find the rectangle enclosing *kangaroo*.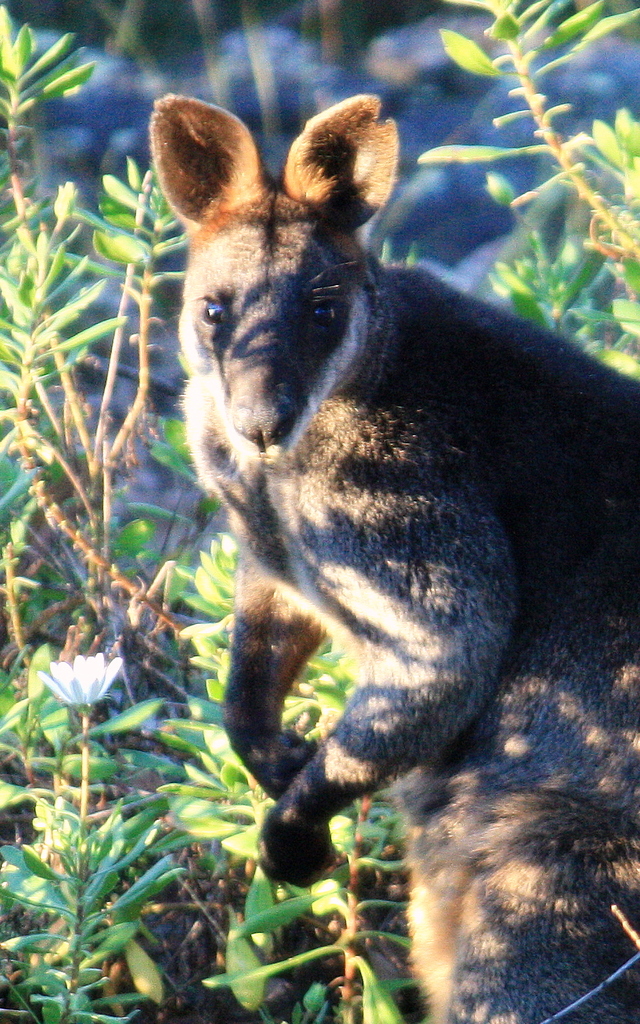
[left=148, top=93, right=639, bottom=1023].
